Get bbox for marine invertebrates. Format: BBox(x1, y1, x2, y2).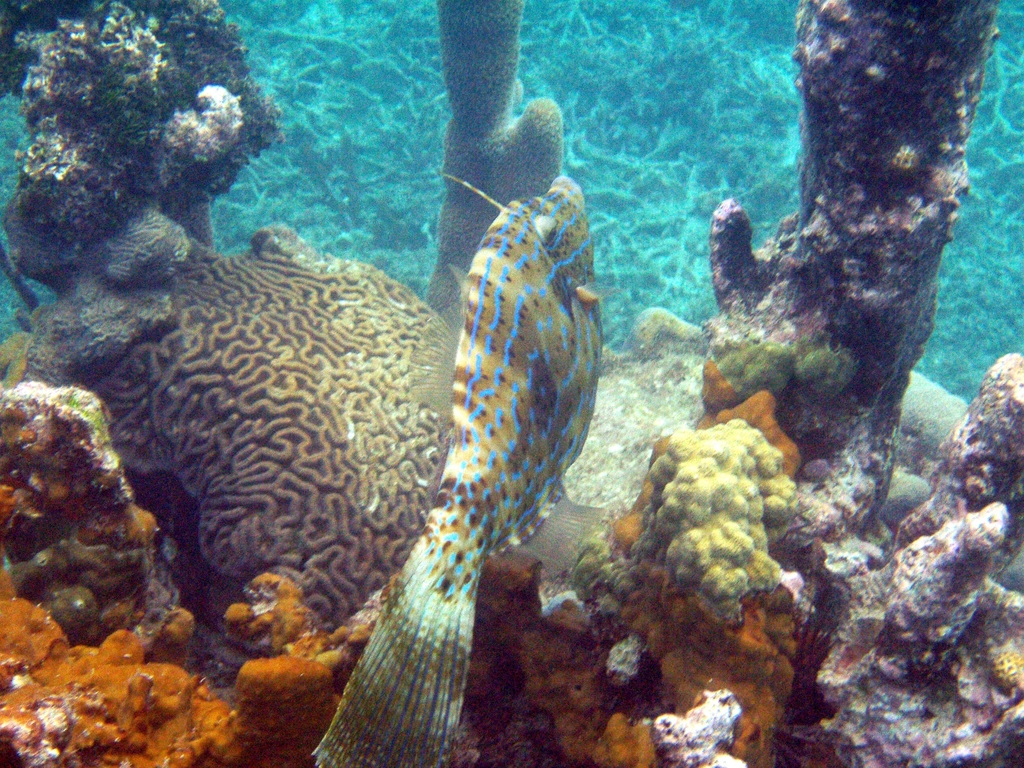
BBox(96, 234, 530, 632).
